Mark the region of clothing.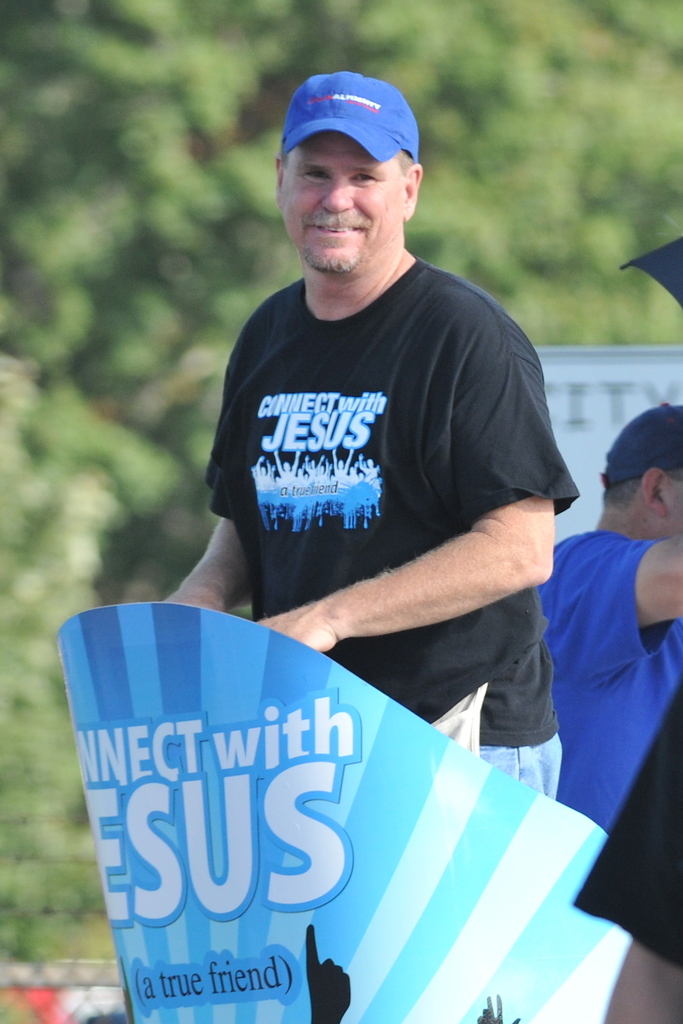
Region: box(570, 672, 682, 966).
